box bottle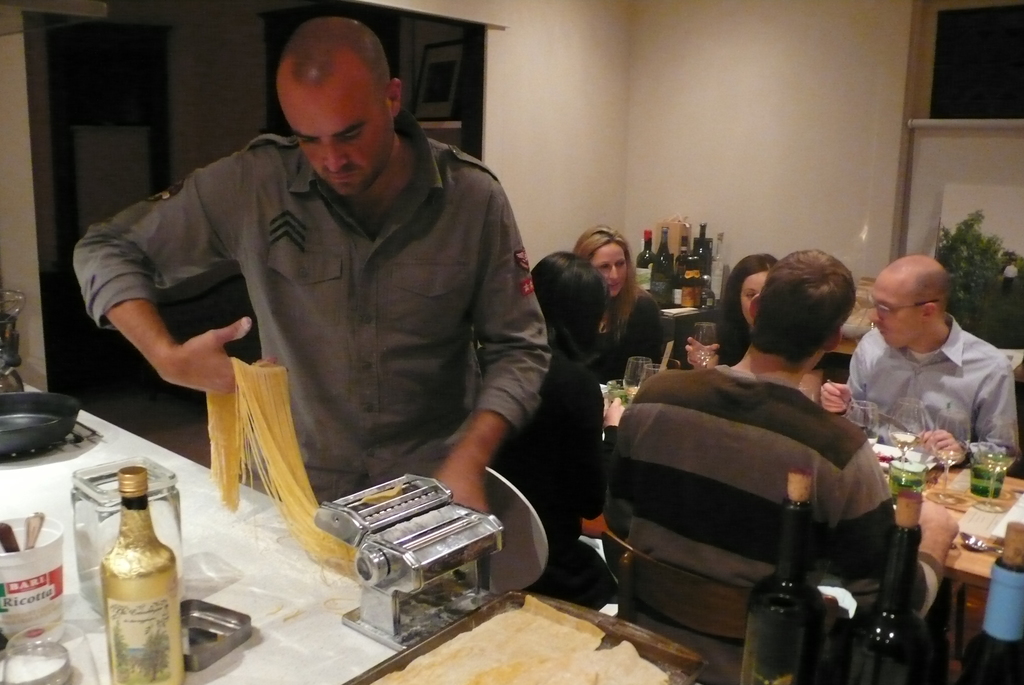
<box>845,490,938,684</box>
